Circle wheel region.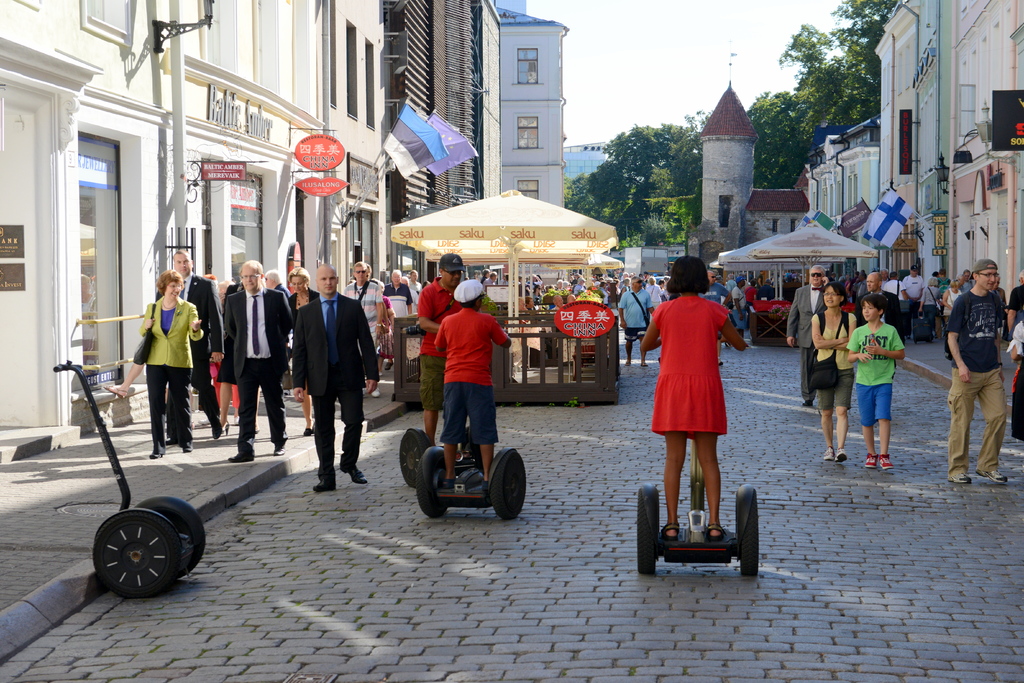
Region: 399/431/432/482.
